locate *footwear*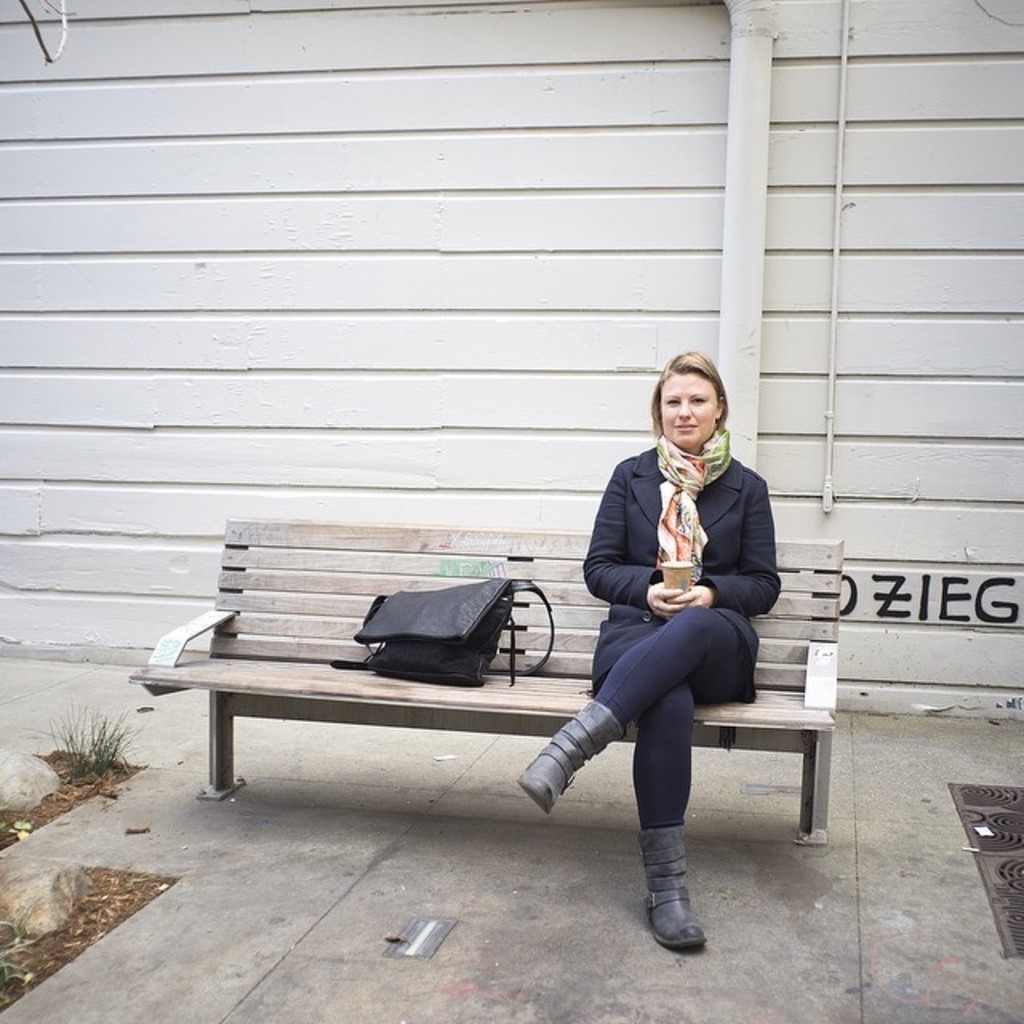
520,701,622,813
